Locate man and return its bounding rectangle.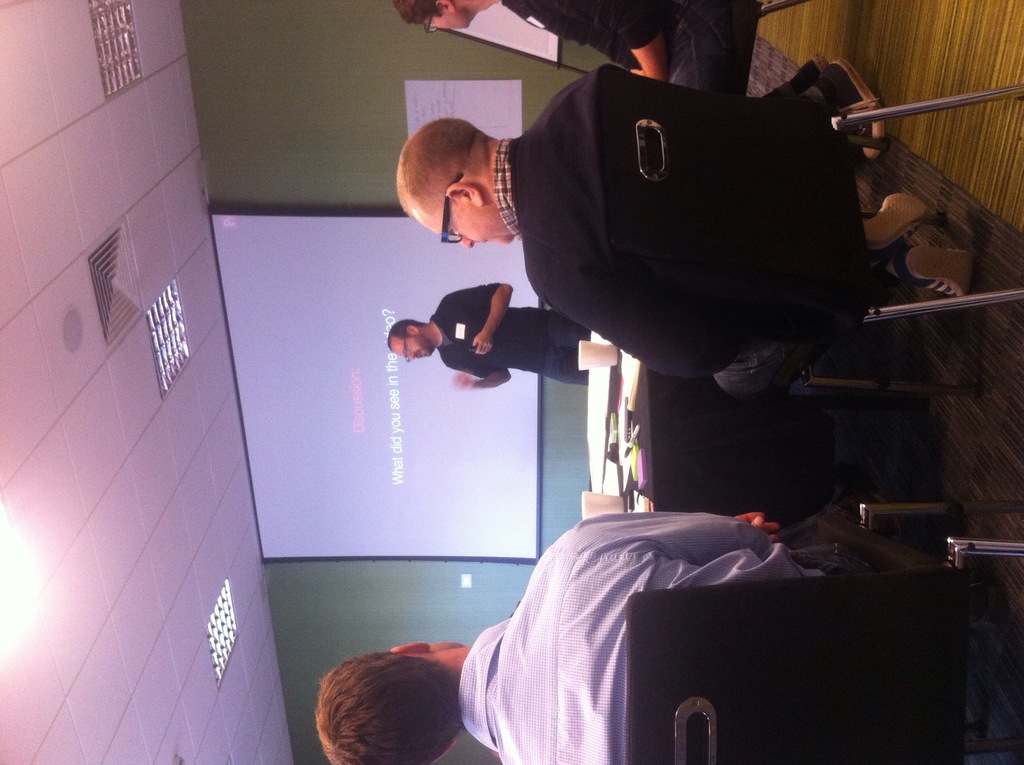
x1=383 y1=42 x2=958 y2=418.
